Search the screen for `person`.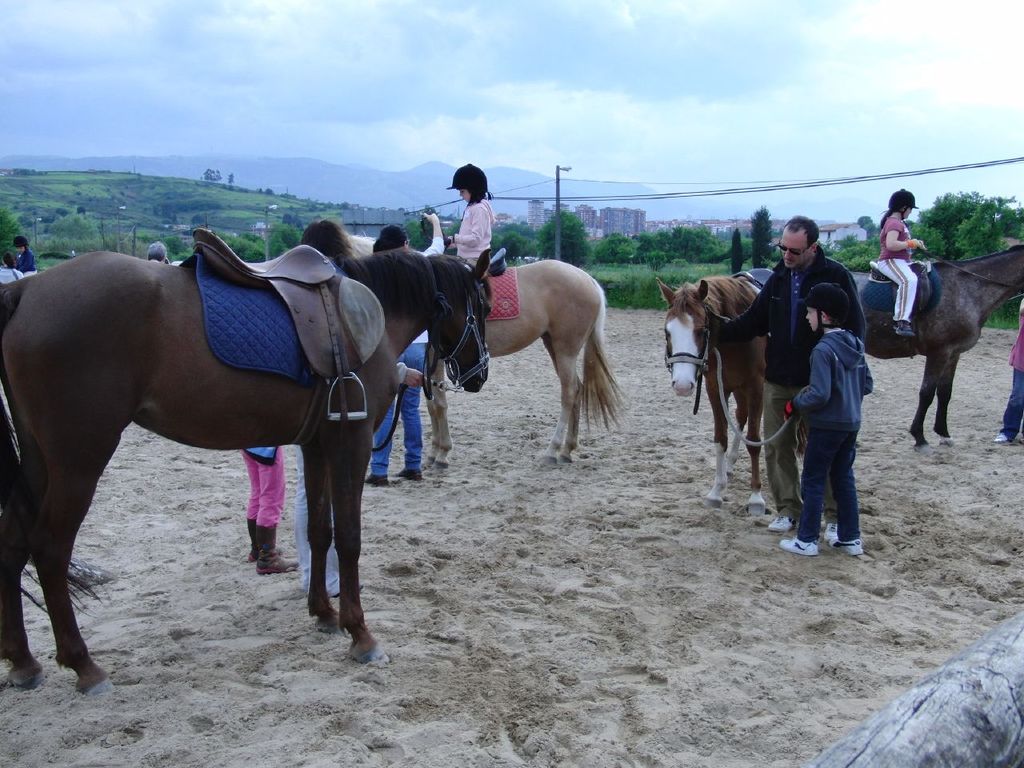
Found at 774, 277, 886, 550.
